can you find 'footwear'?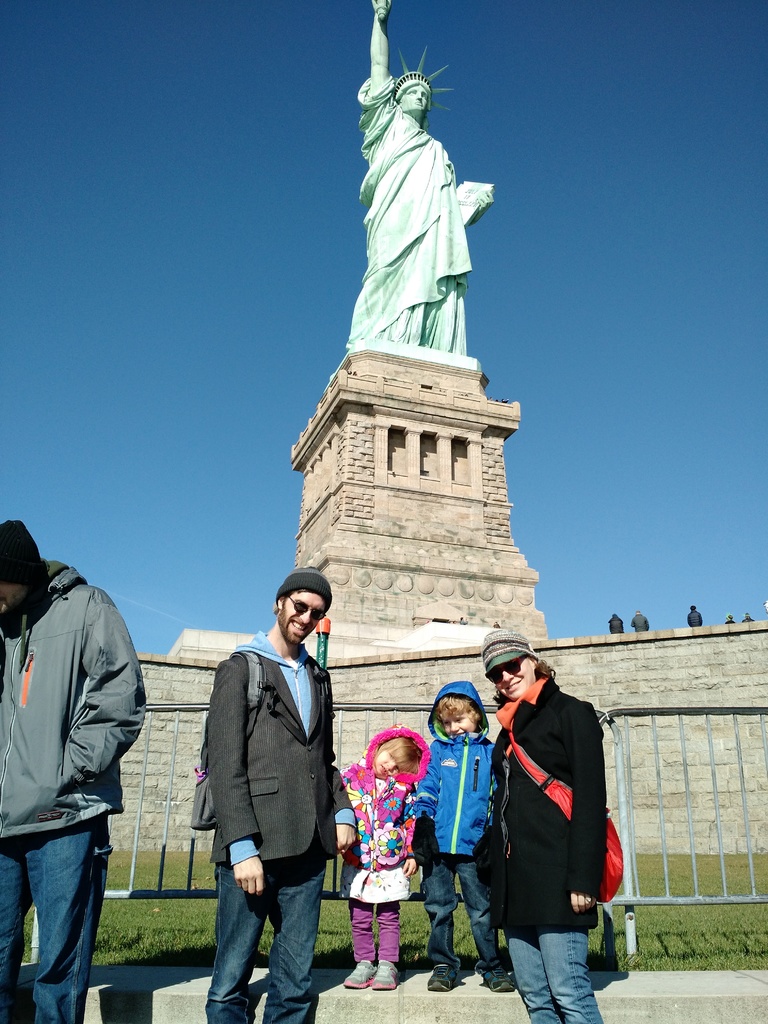
Yes, bounding box: 335/958/379/993.
